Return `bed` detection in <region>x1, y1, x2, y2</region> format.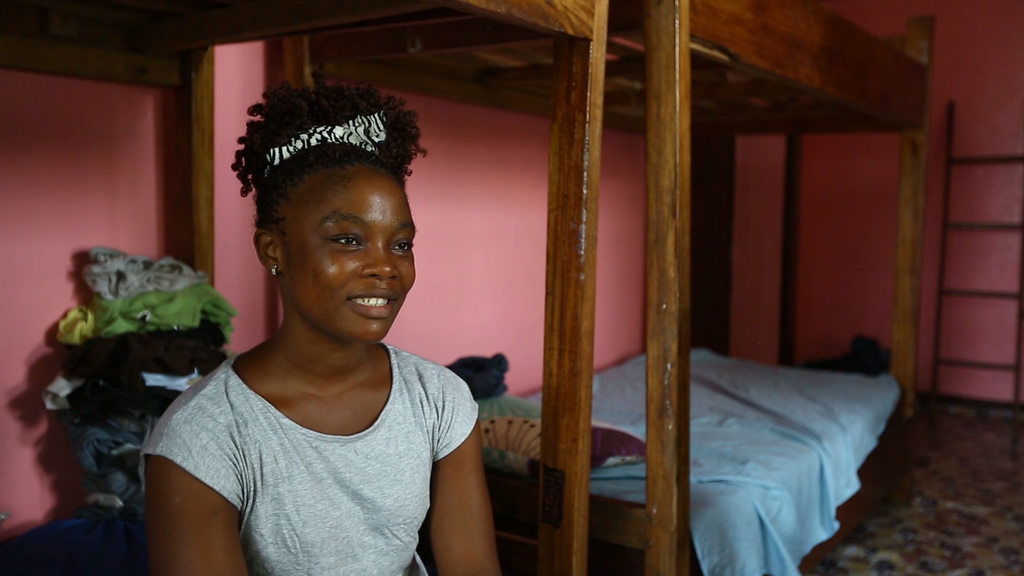
<region>646, 285, 908, 574</region>.
